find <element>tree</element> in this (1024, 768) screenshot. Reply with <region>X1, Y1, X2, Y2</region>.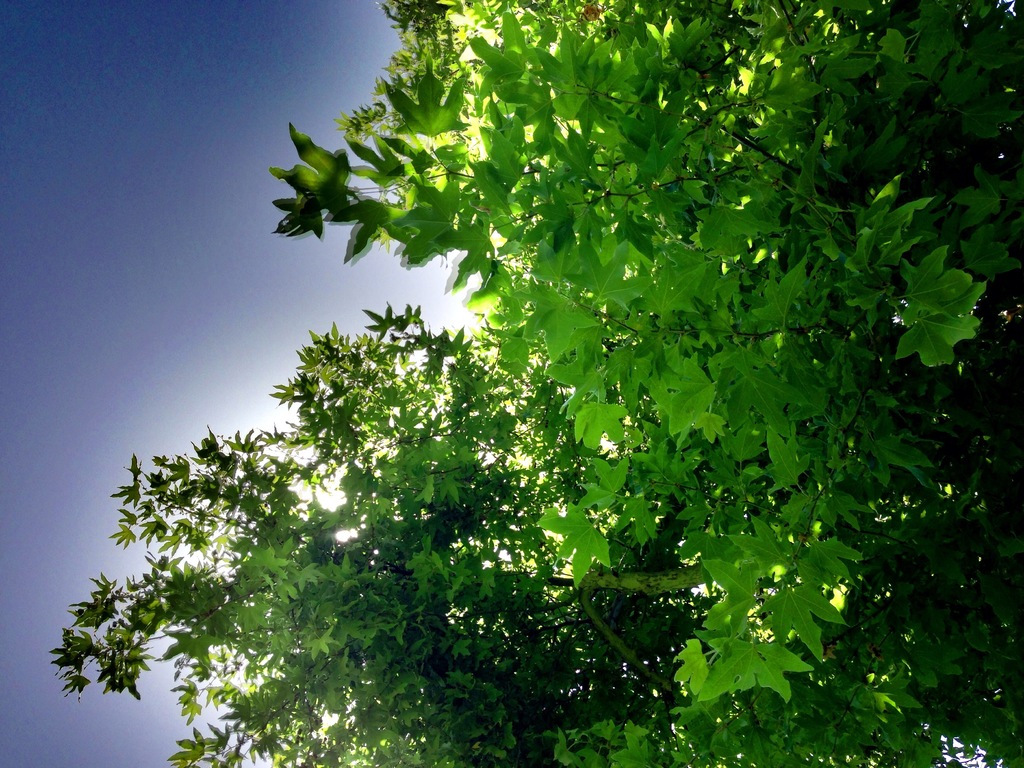
<region>79, 27, 1020, 733</region>.
